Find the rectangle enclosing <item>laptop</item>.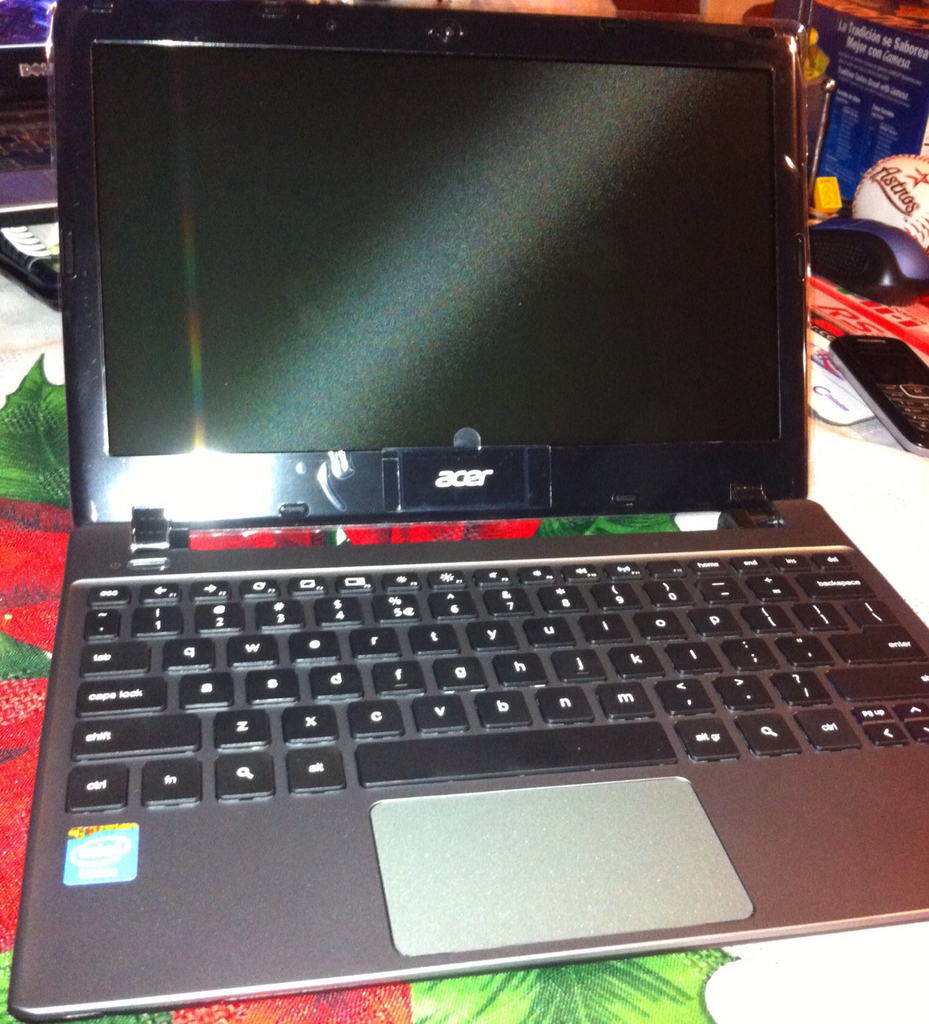
rect(3, 2, 926, 1022).
